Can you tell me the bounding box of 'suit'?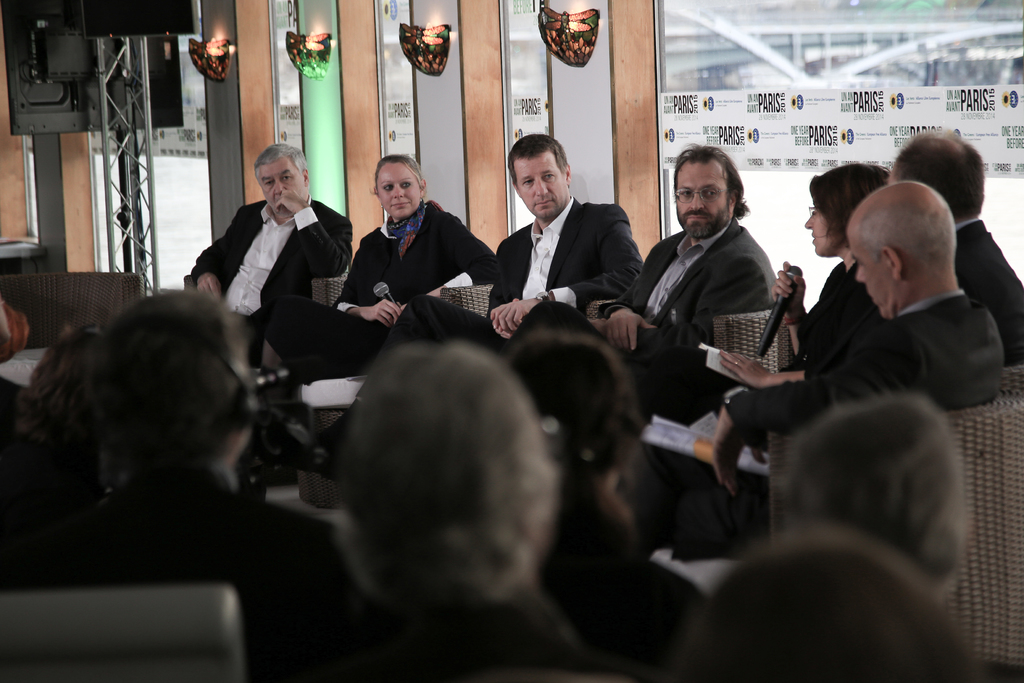
region(728, 283, 1005, 465).
